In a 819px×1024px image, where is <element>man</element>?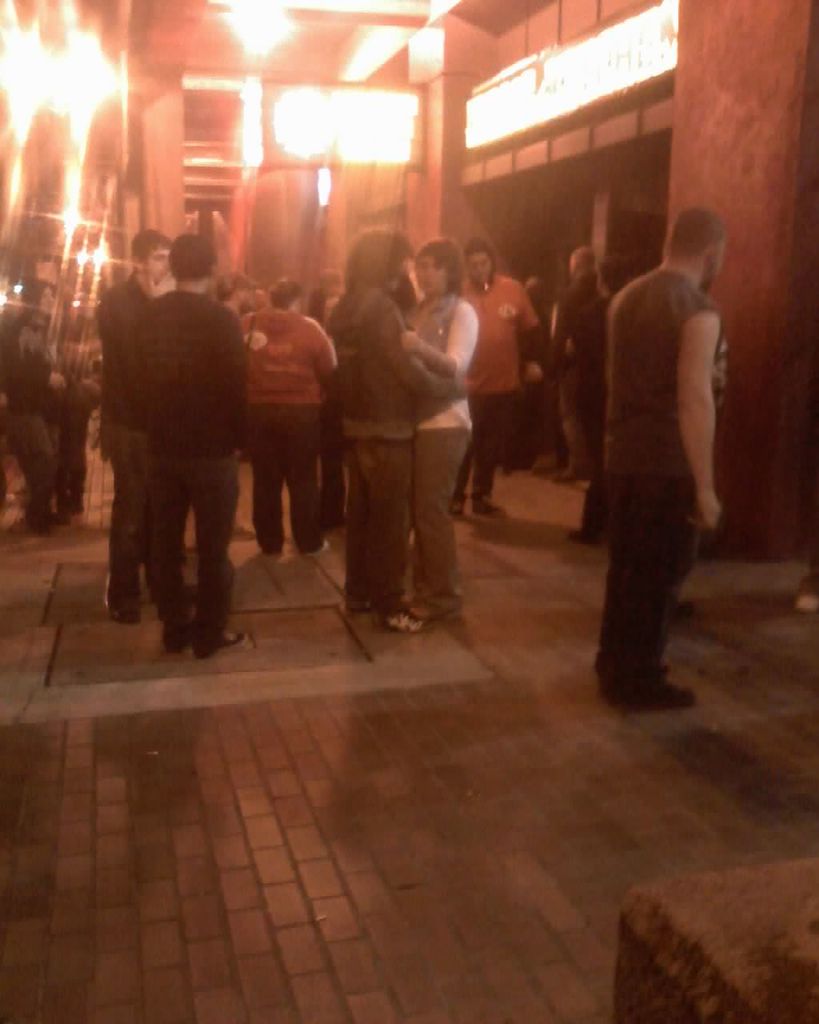
box(461, 230, 543, 519).
